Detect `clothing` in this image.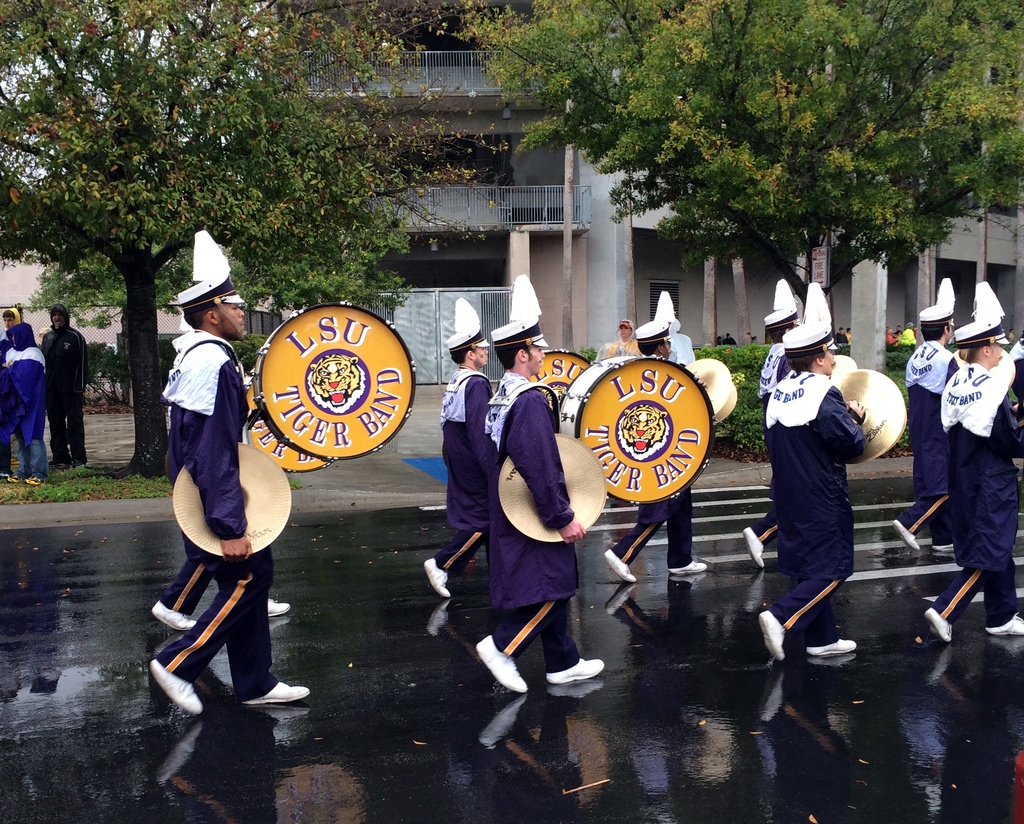
Detection: {"left": 422, "top": 357, "right": 506, "bottom": 582}.
